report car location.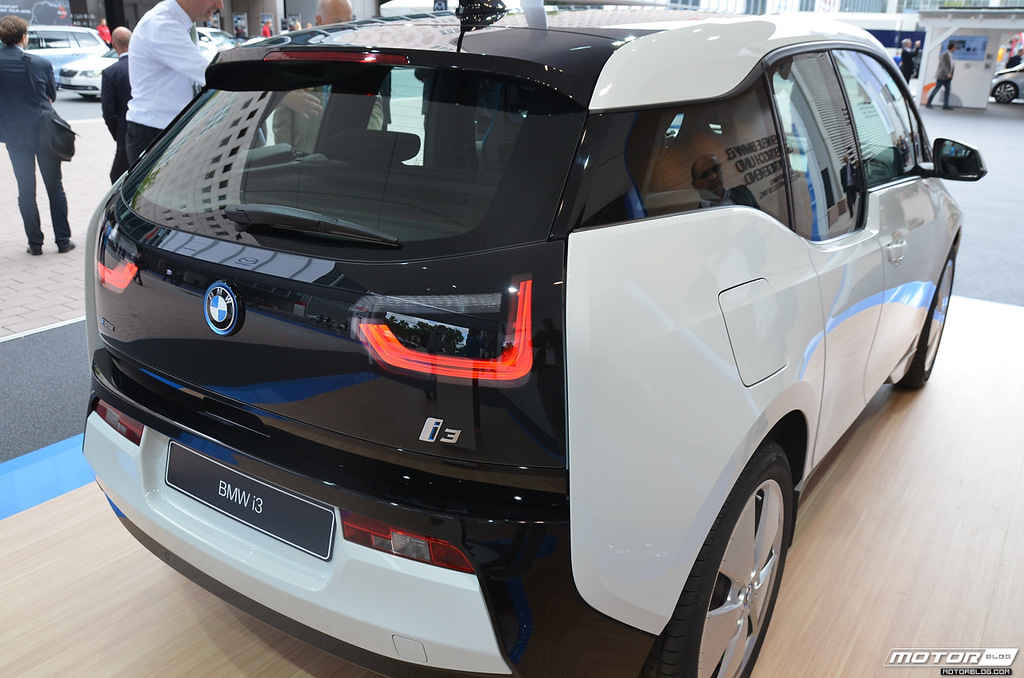
Report: region(56, 48, 221, 101).
